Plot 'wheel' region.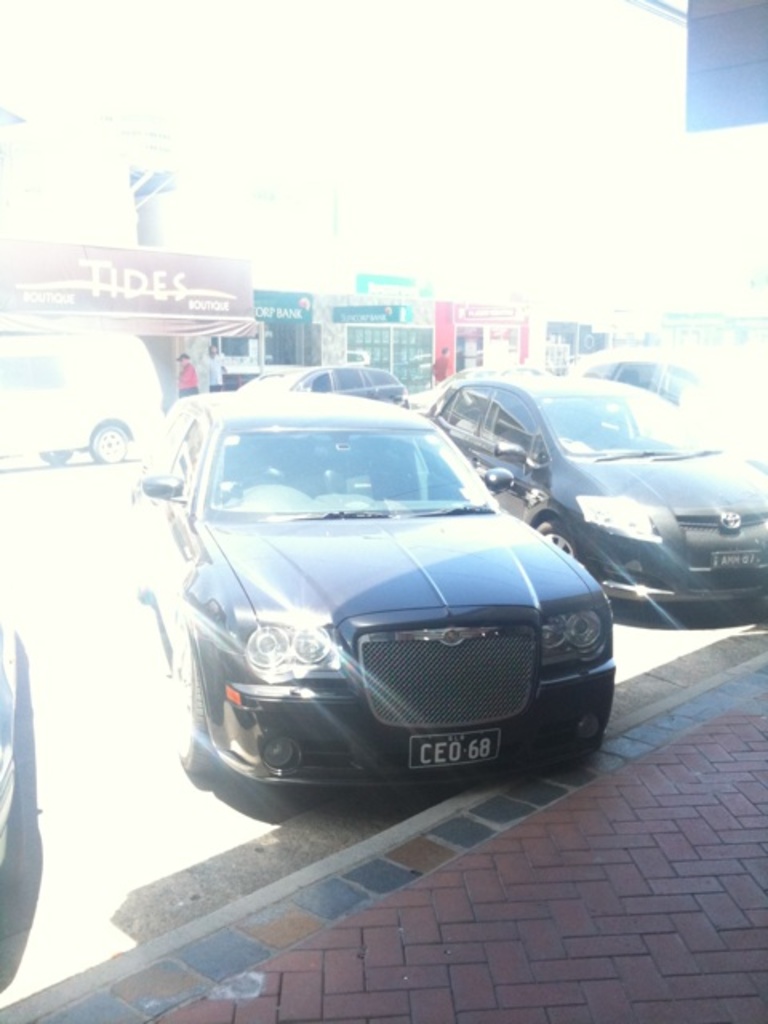
Plotted at x1=525 y1=515 x2=590 y2=568.
